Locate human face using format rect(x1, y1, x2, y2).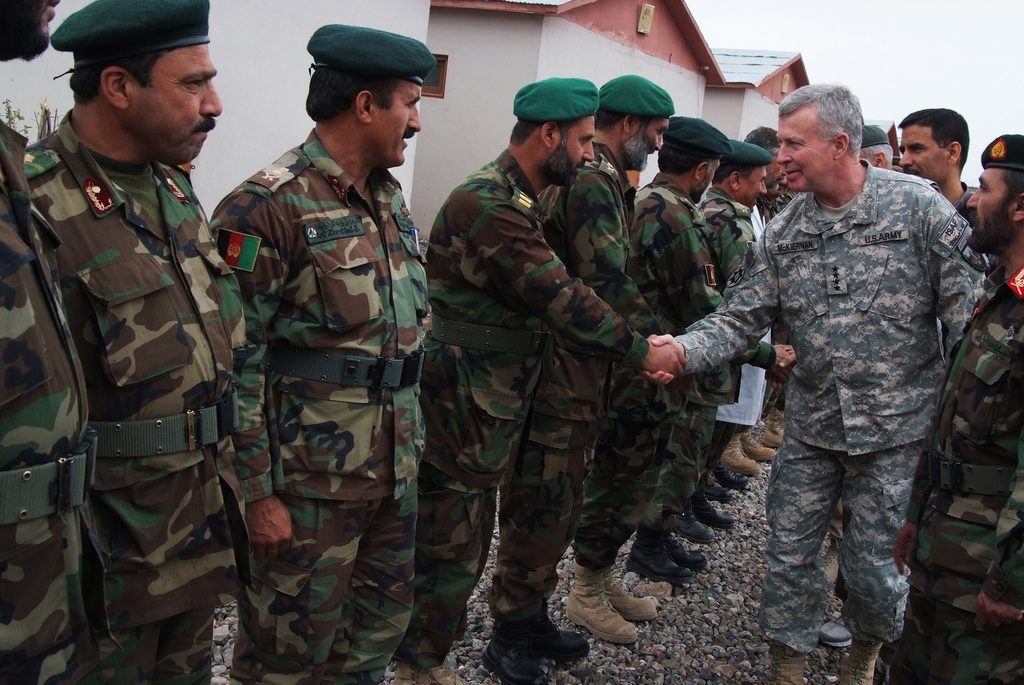
rect(900, 124, 946, 181).
